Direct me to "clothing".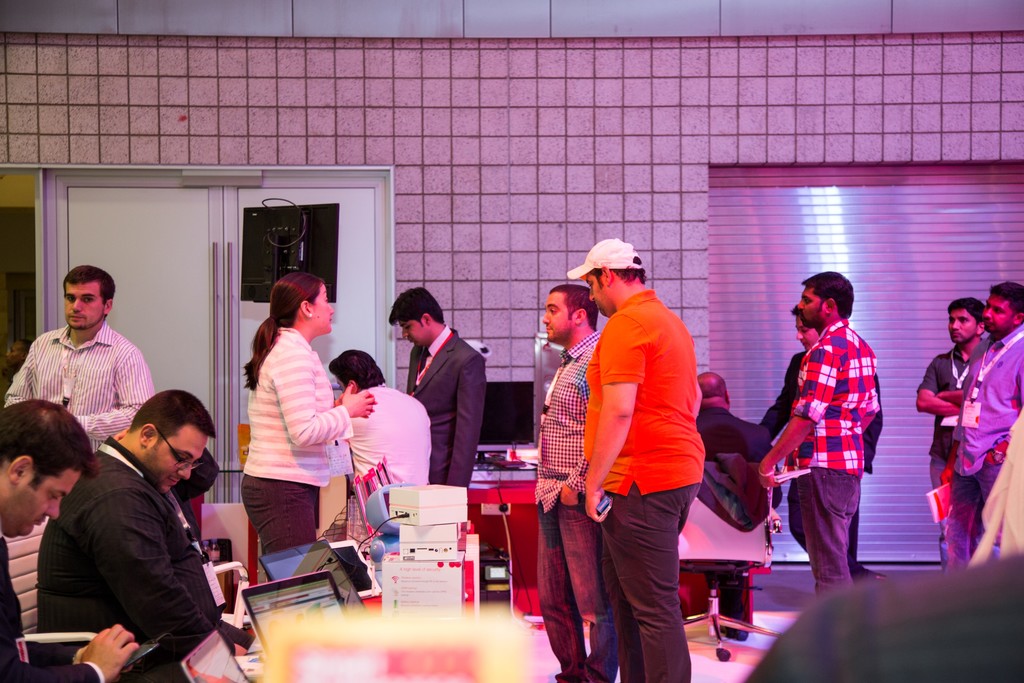
Direction: x1=685 y1=409 x2=773 y2=465.
